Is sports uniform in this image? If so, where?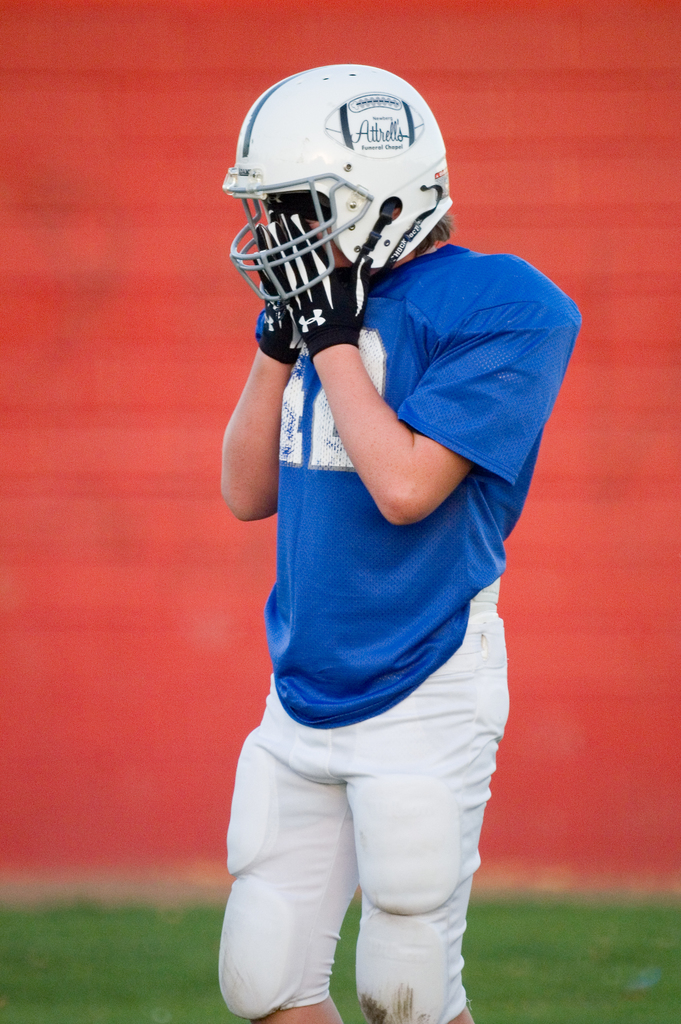
Yes, at {"left": 227, "top": 66, "right": 578, "bottom": 1023}.
